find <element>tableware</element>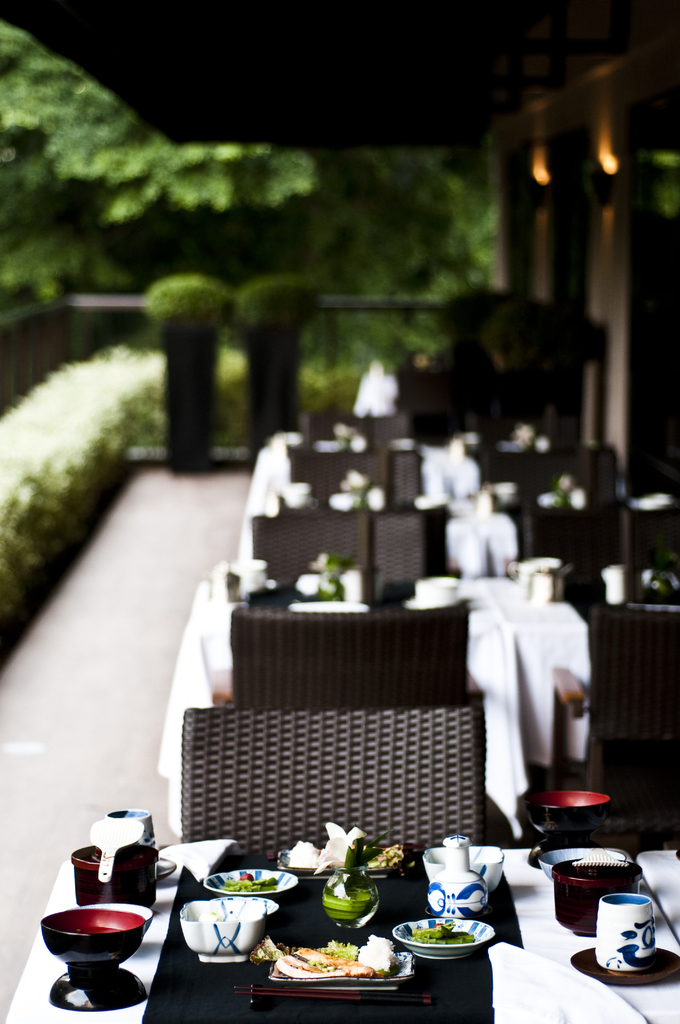
crop(42, 902, 154, 1012)
